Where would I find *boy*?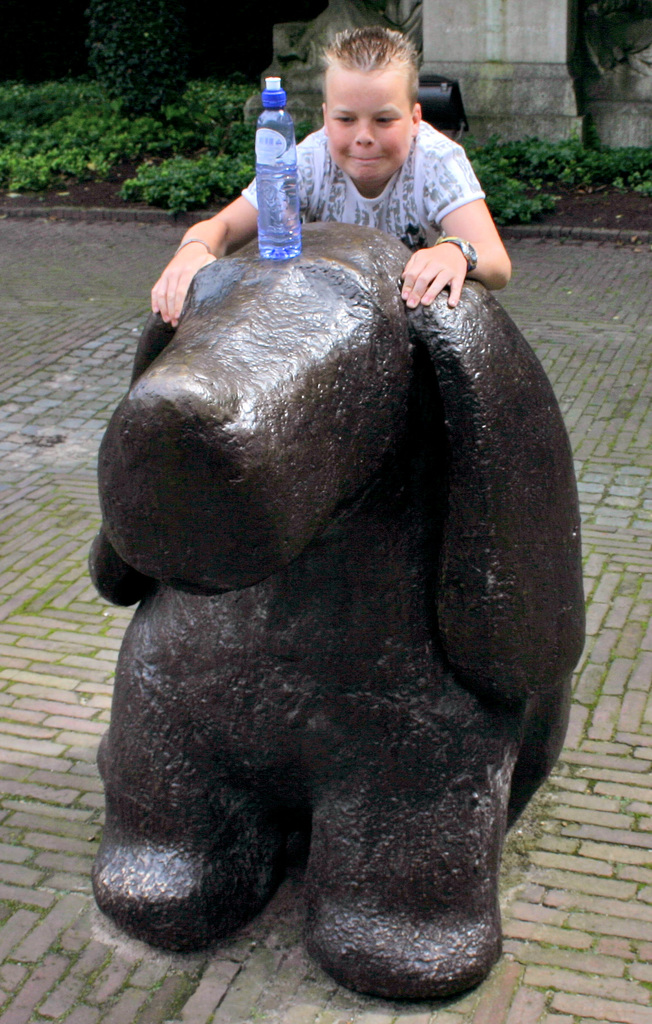
At l=151, t=22, r=514, b=333.
